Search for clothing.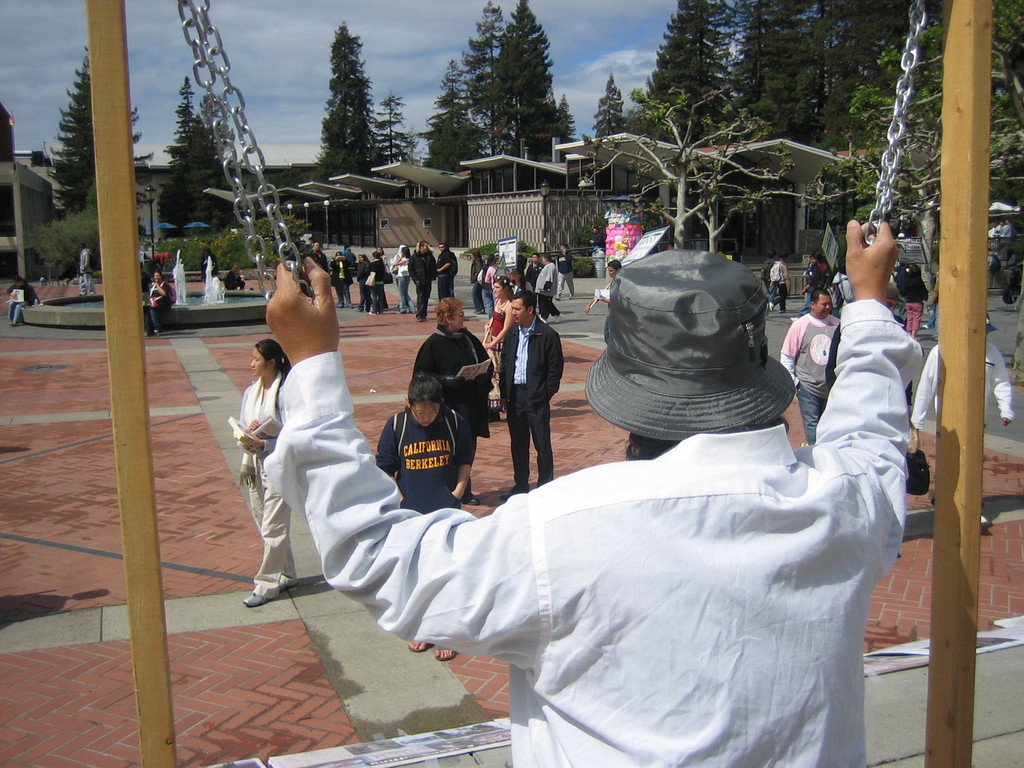
Found at [223, 271, 247, 291].
